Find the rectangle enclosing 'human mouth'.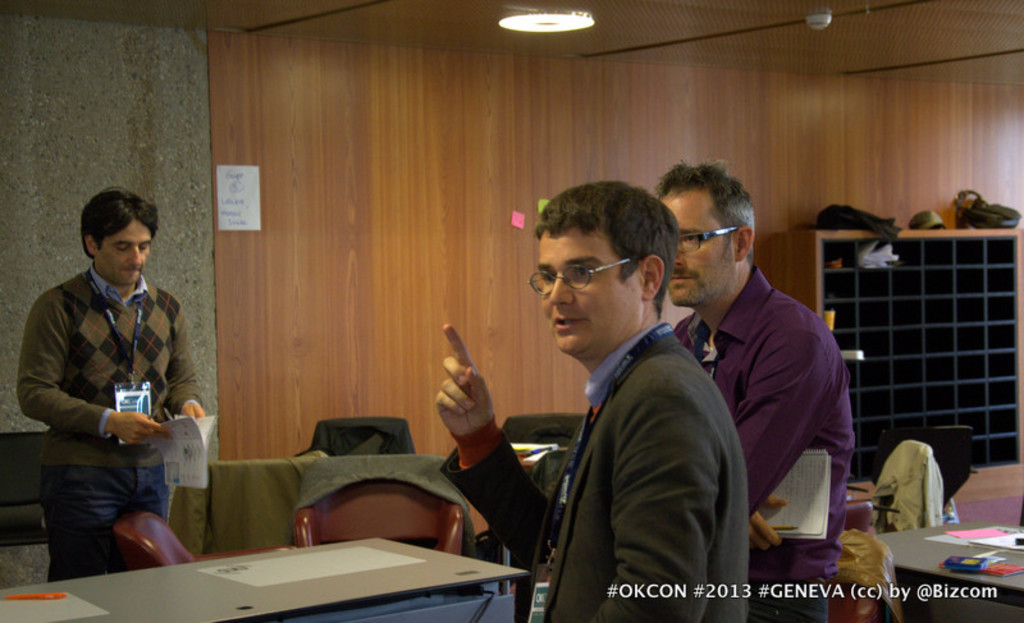
Rect(666, 270, 699, 289).
